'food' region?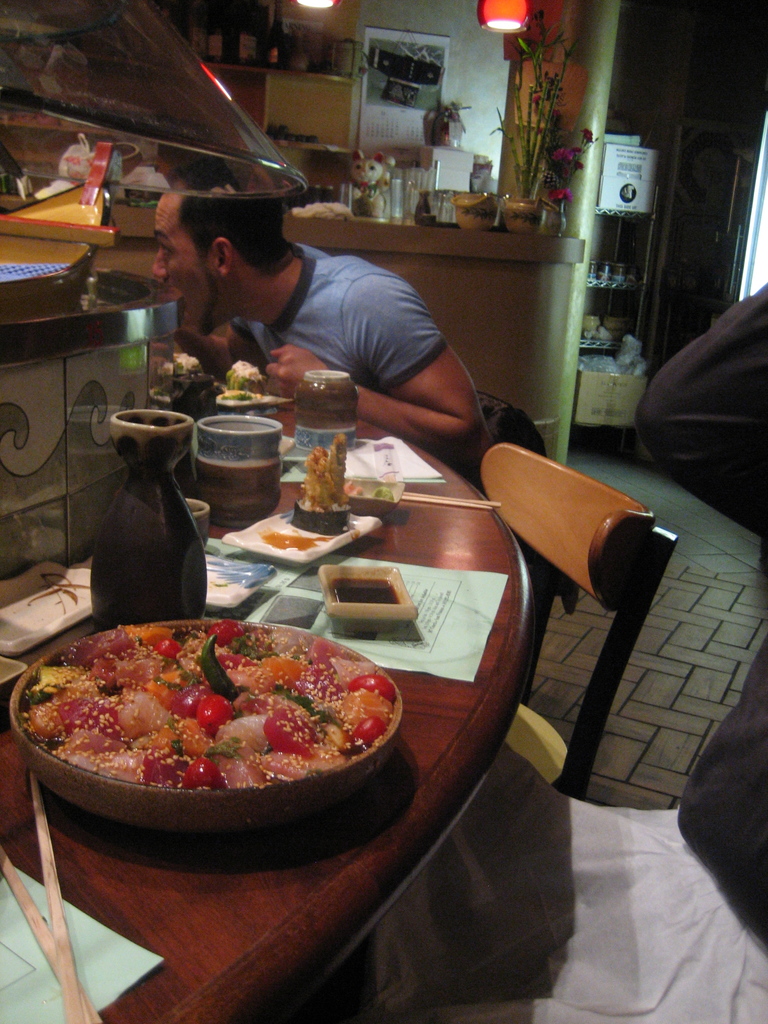
detection(345, 477, 366, 502)
